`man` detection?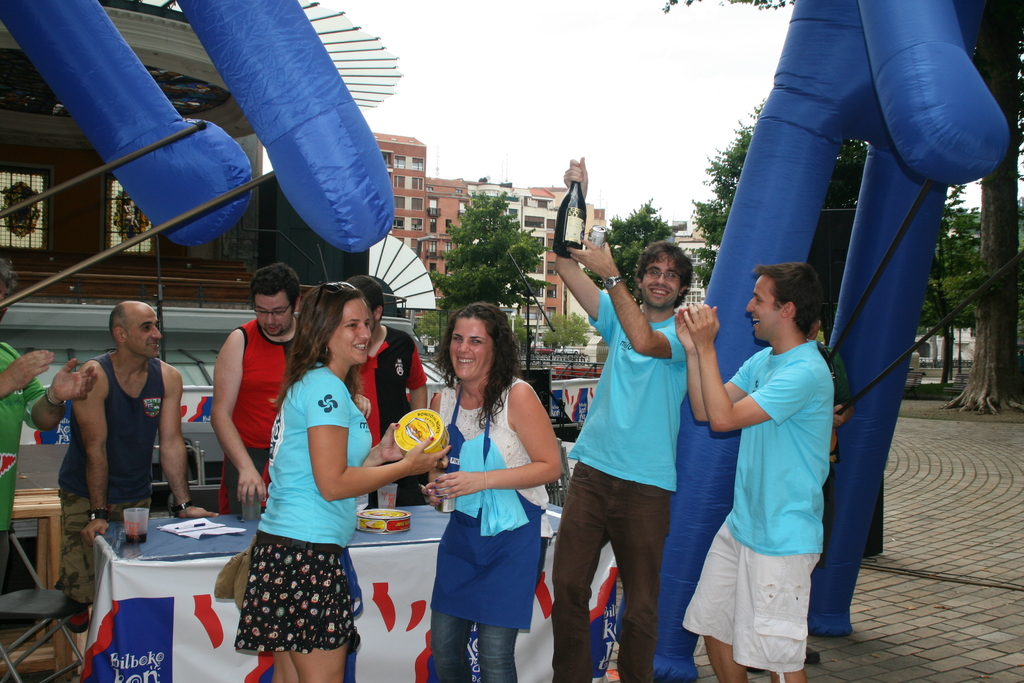
rect(55, 302, 220, 635)
